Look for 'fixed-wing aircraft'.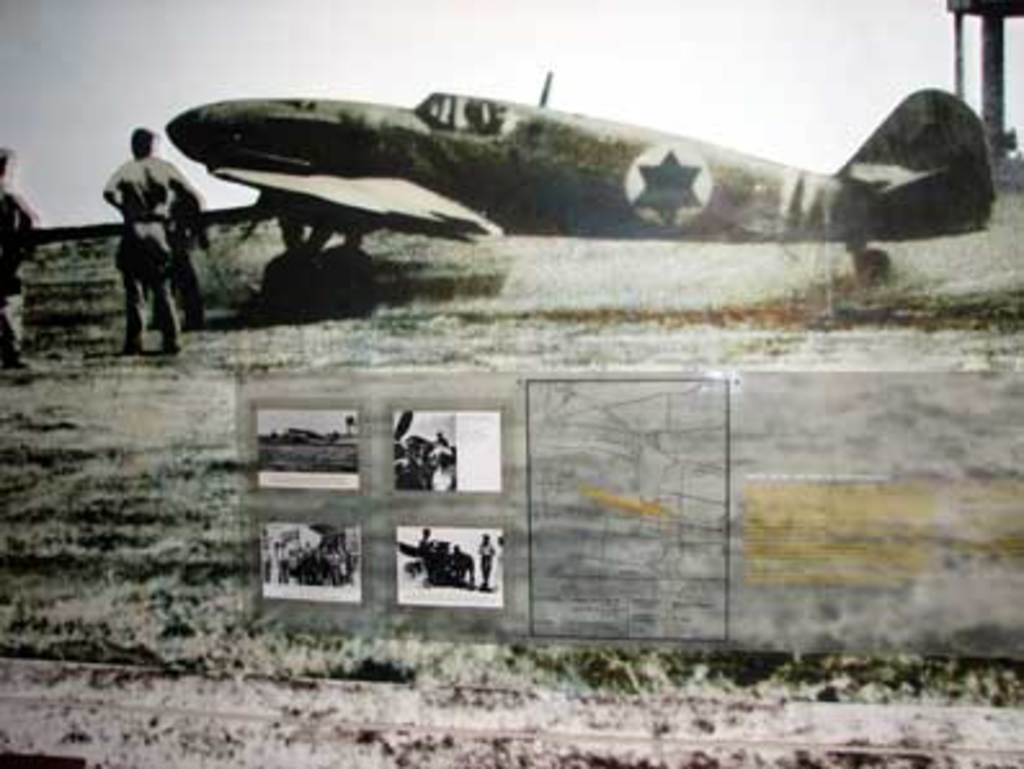
Found: 162 70 1001 312.
